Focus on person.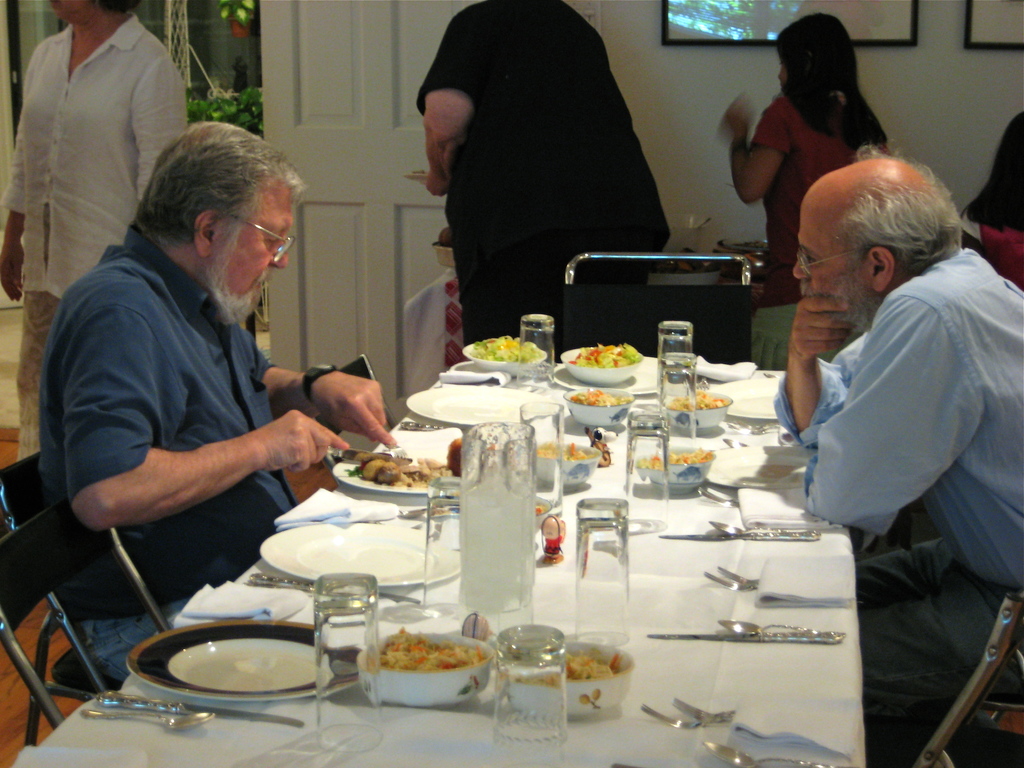
Focused at [4,0,199,442].
